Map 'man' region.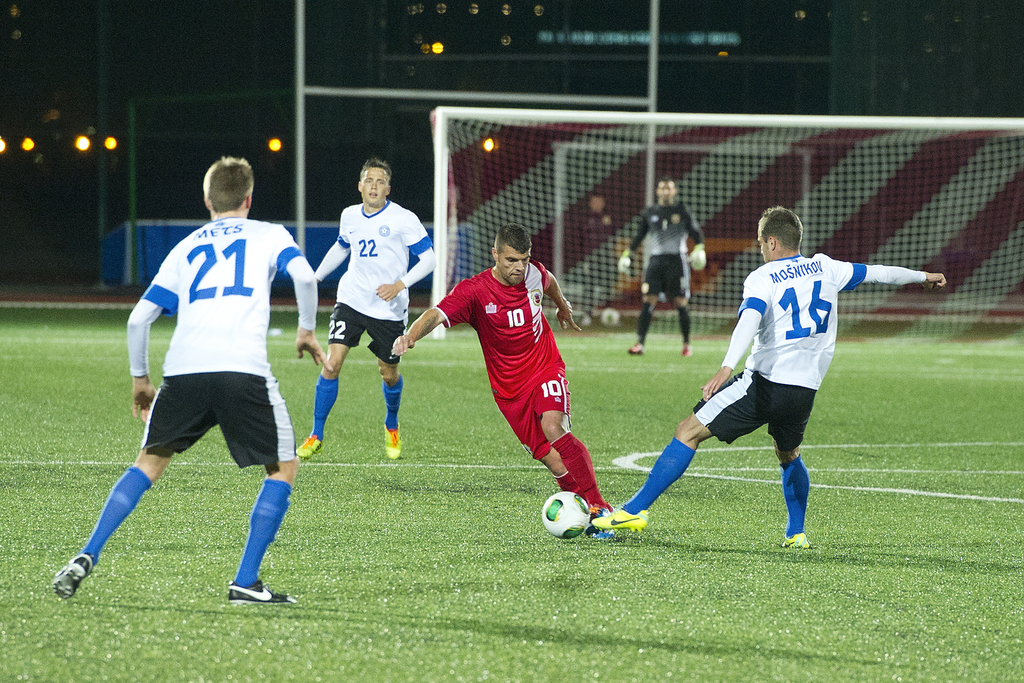
Mapped to pyautogui.locateOnScreen(590, 205, 948, 554).
